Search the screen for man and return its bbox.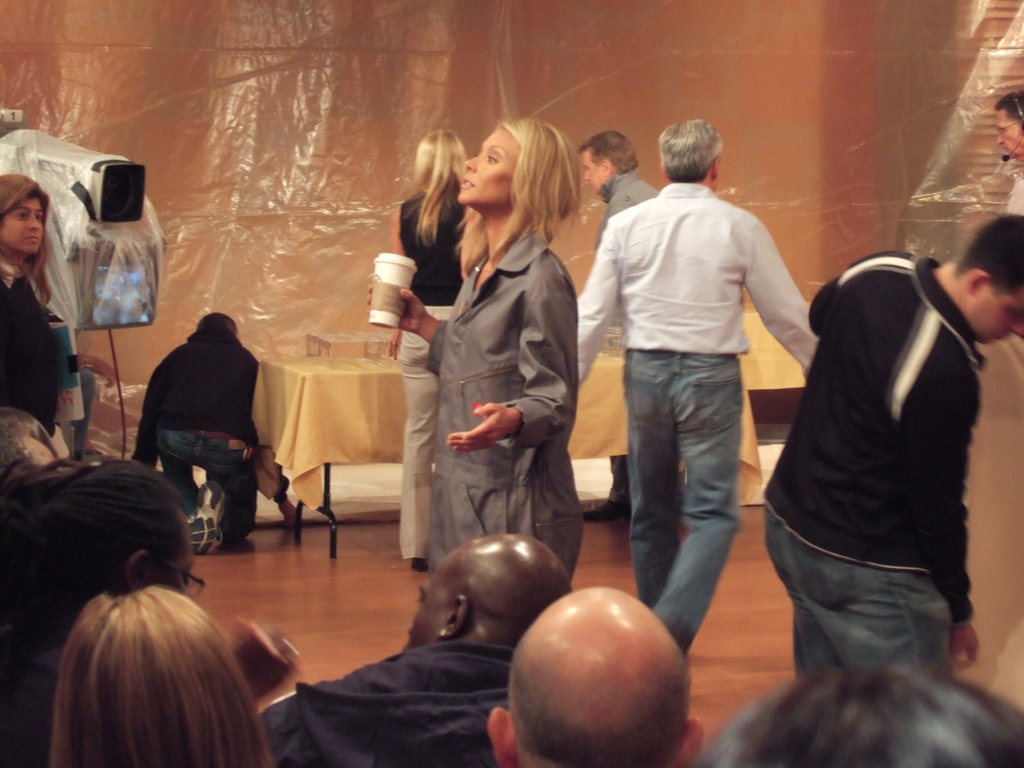
Found: bbox=[483, 582, 709, 767].
